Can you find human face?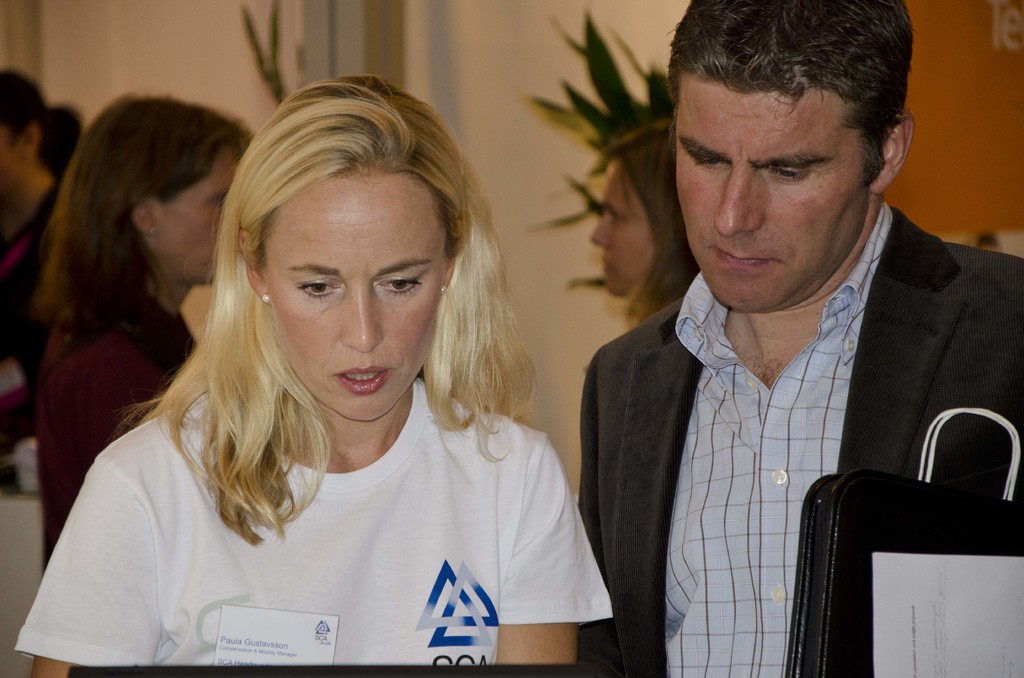
Yes, bounding box: [left=590, top=157, right=653, bottom=295].
